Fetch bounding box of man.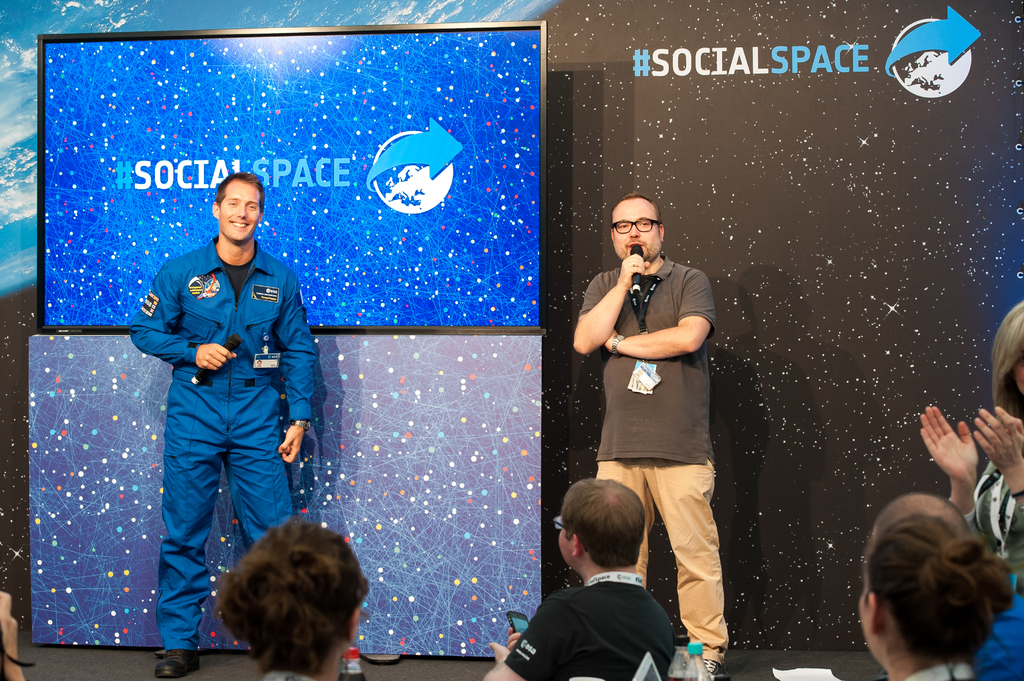
Bbox: locate(126, 152, 317, 655).
